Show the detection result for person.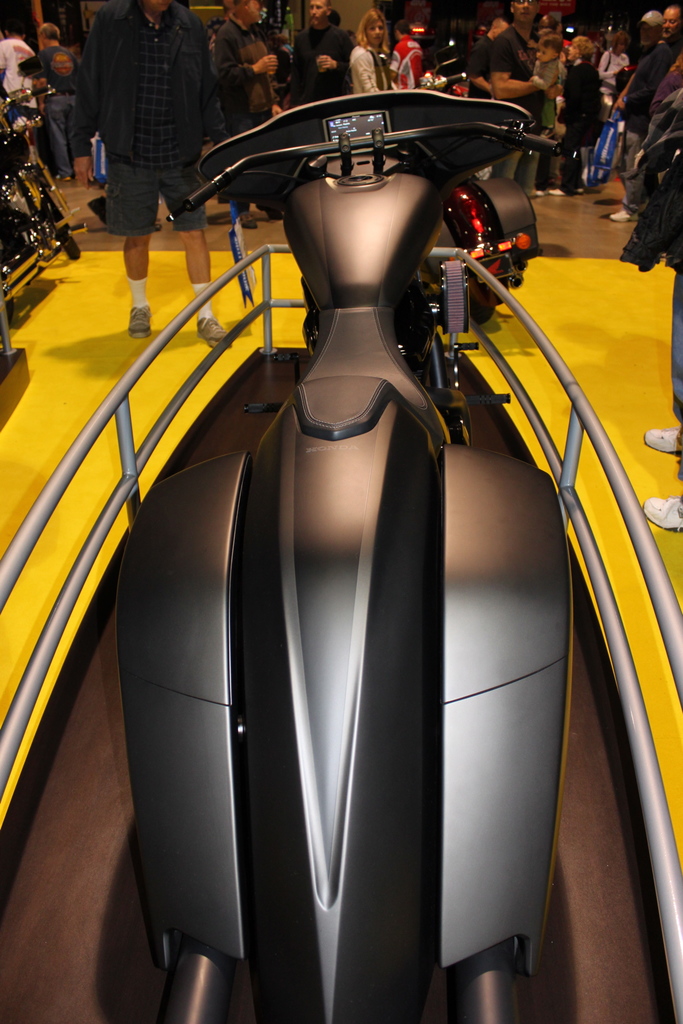
x1=282 y1=32 x2=294 y2=60.
